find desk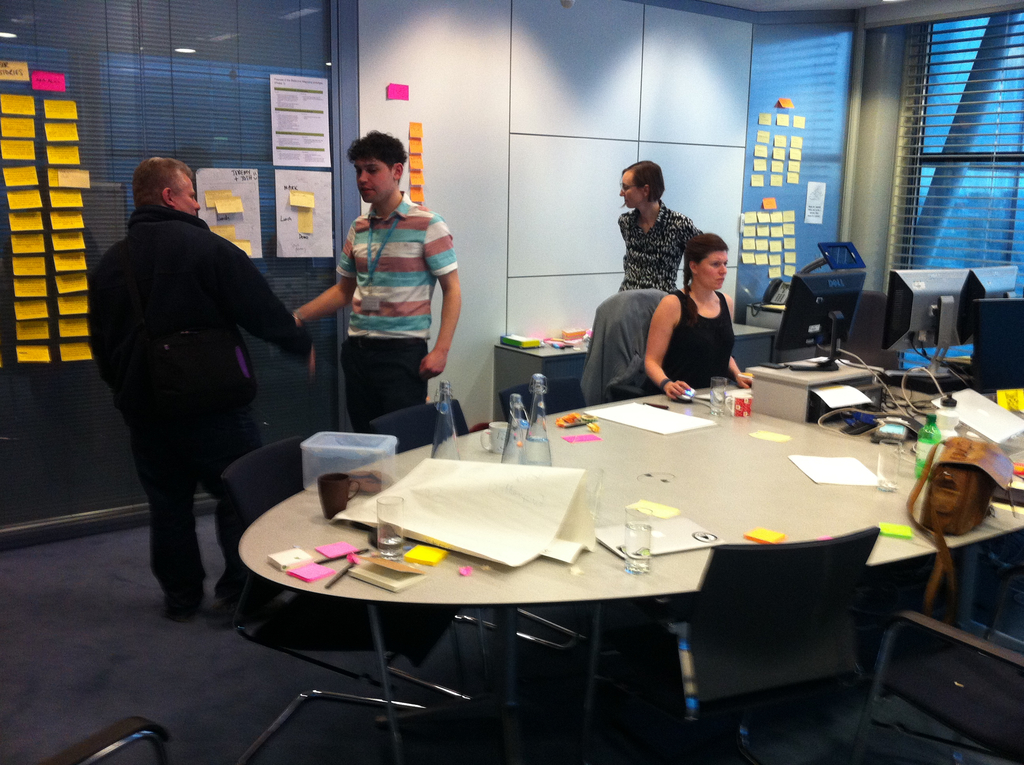
{"x1": 230, "y1": 386, "x2": 948, "y2": 746}
